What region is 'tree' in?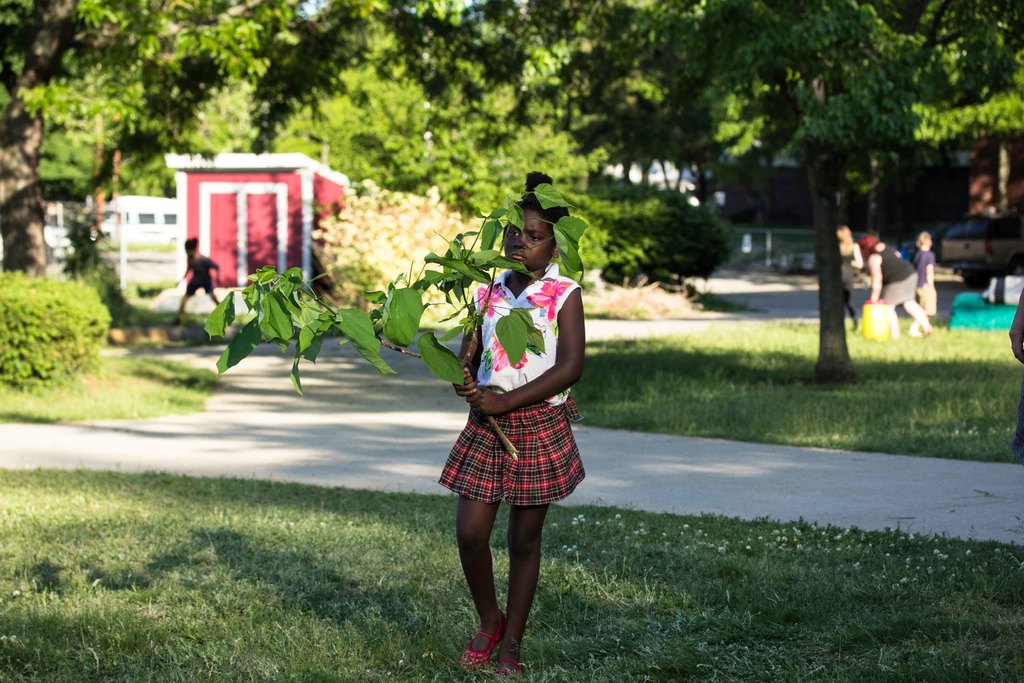
pyautogui.locateOnScreen(269, 0, 436, 192).
